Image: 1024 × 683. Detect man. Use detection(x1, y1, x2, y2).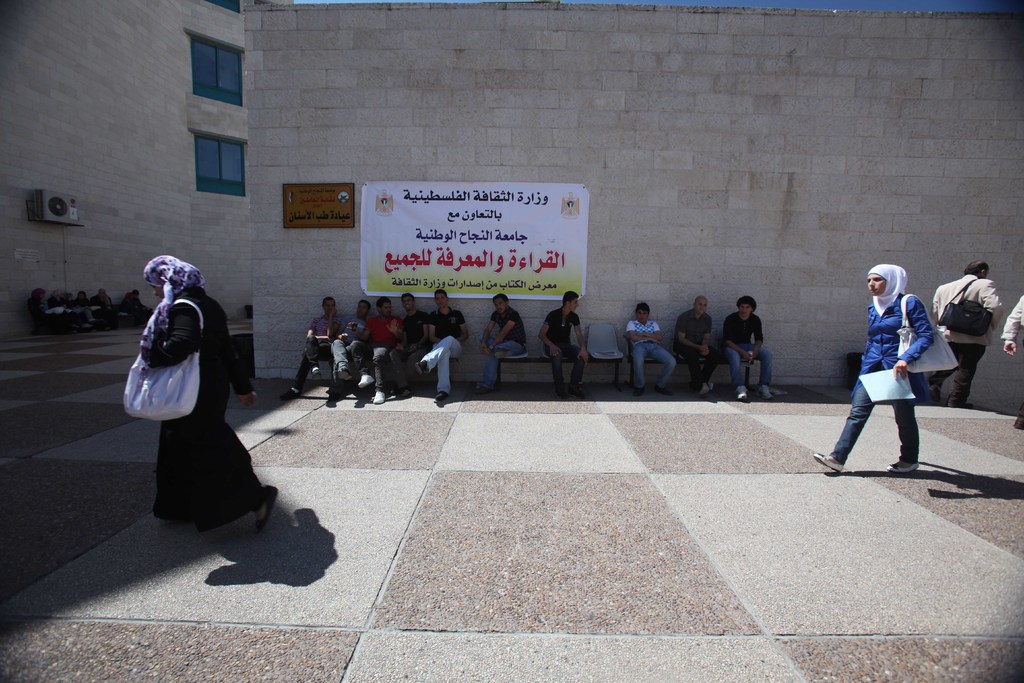
detection(477, 293, 529, 391).
